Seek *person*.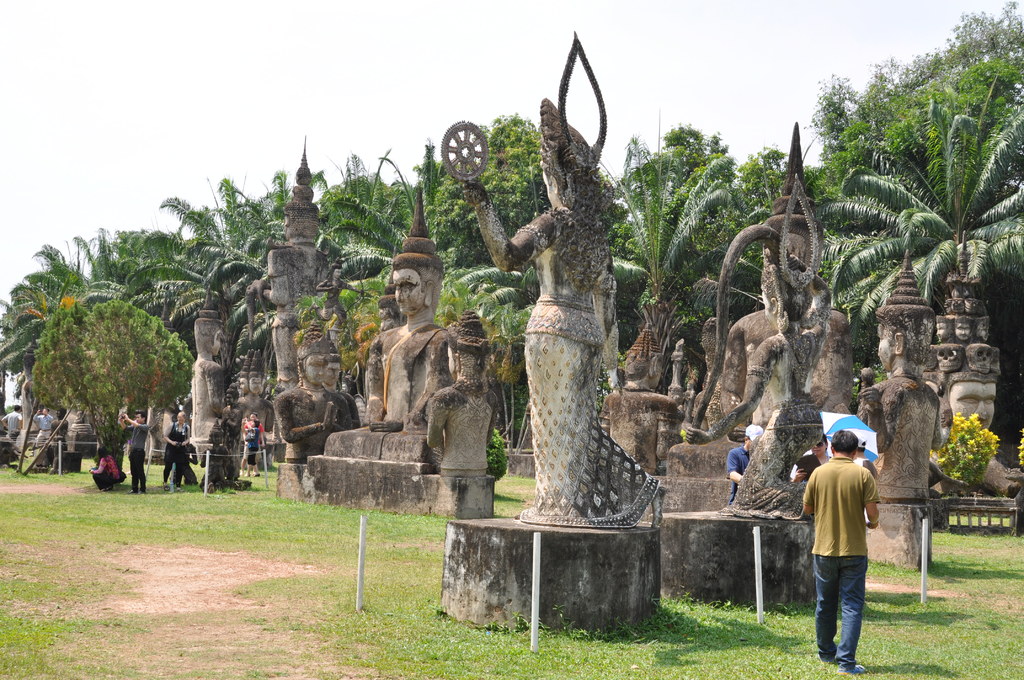
crop(807, 411, 895, 671).
